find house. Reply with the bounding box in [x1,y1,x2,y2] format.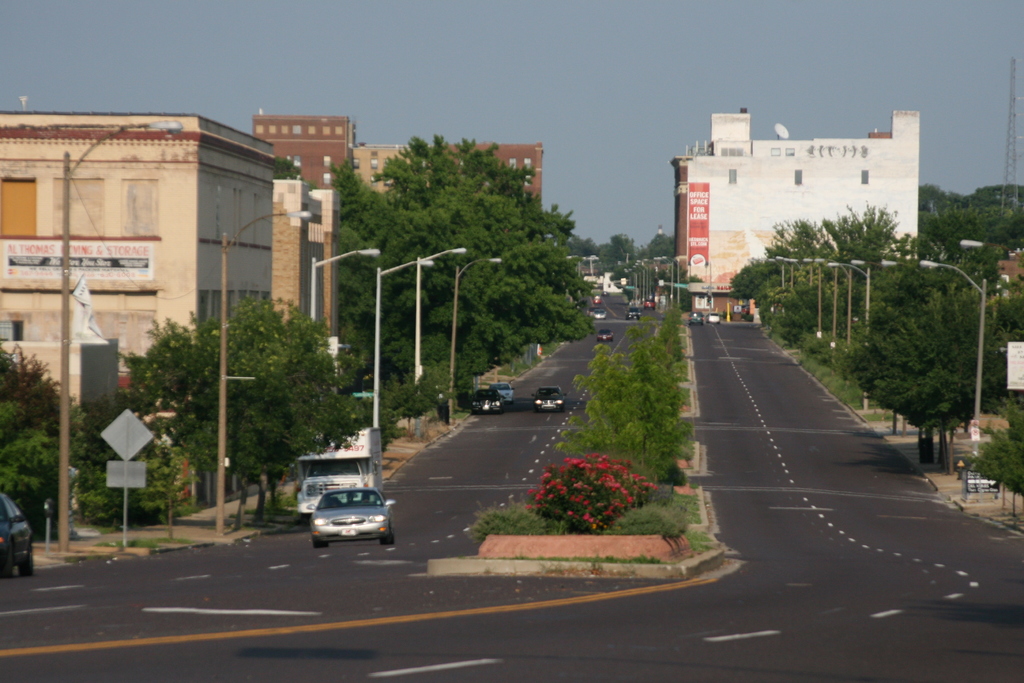
[417,140,548,209].
